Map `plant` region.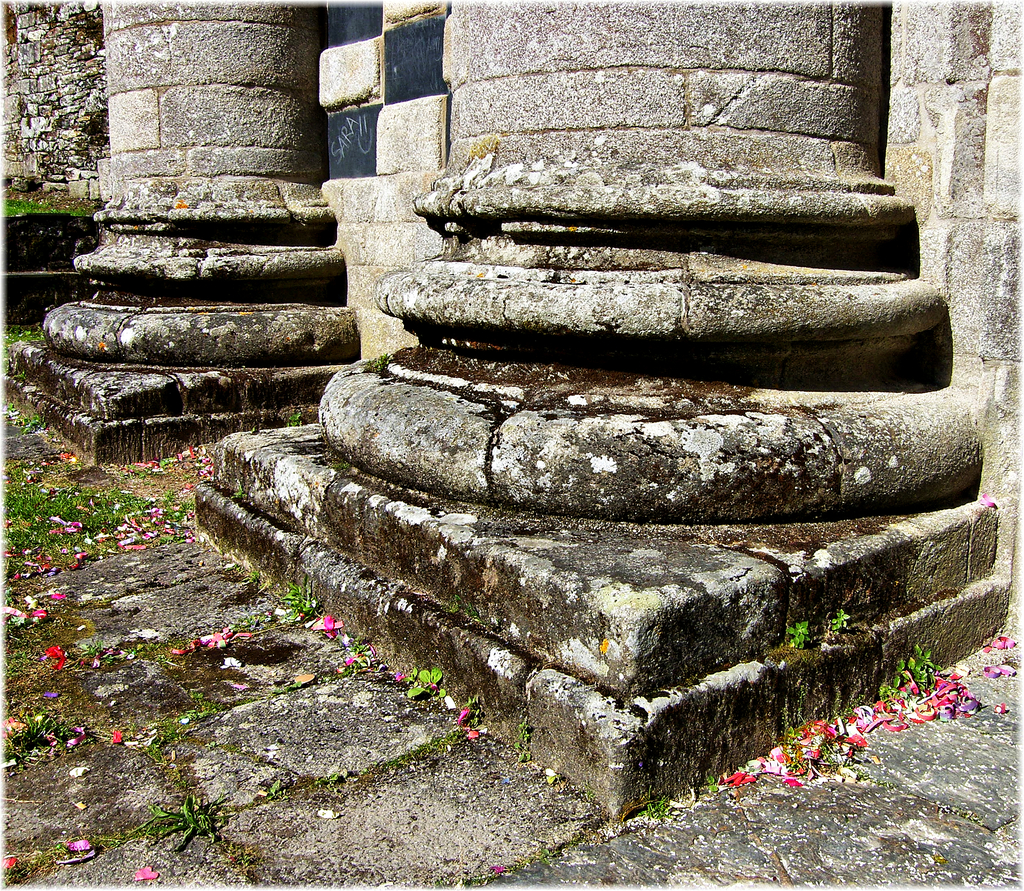
Mapped to [x1=824, y1=598, x2=855, y2=643].
